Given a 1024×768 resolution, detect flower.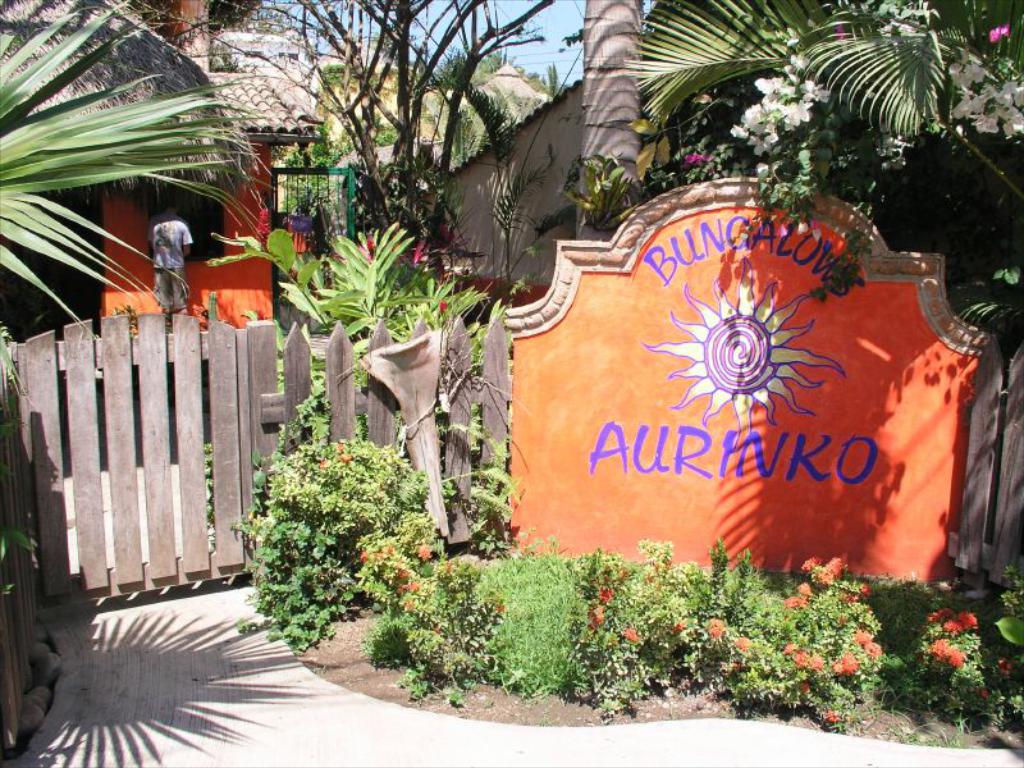
(416, 536, 435, 563).
